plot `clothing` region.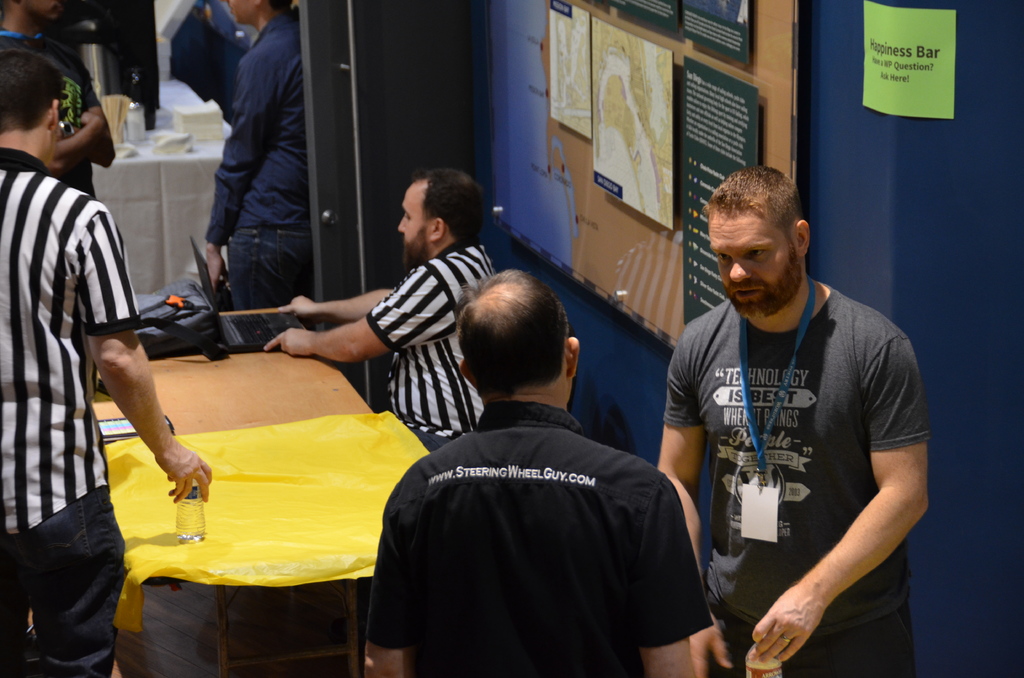
Plotted at bbox=(664, 286, 931, 677).
